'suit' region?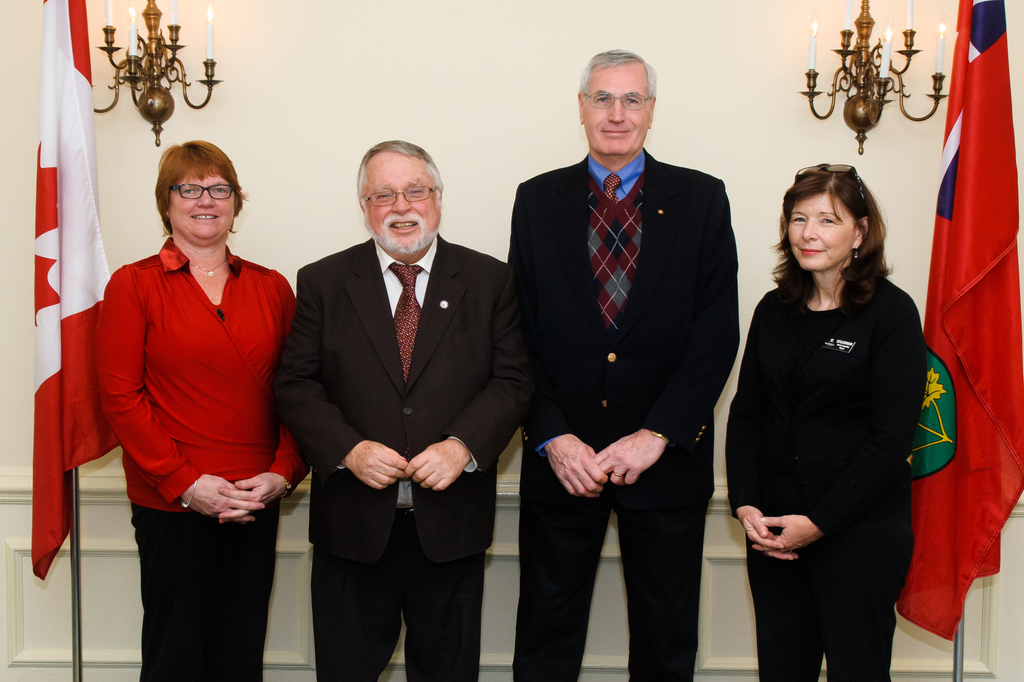
detection(267, 233, 529, 681)
